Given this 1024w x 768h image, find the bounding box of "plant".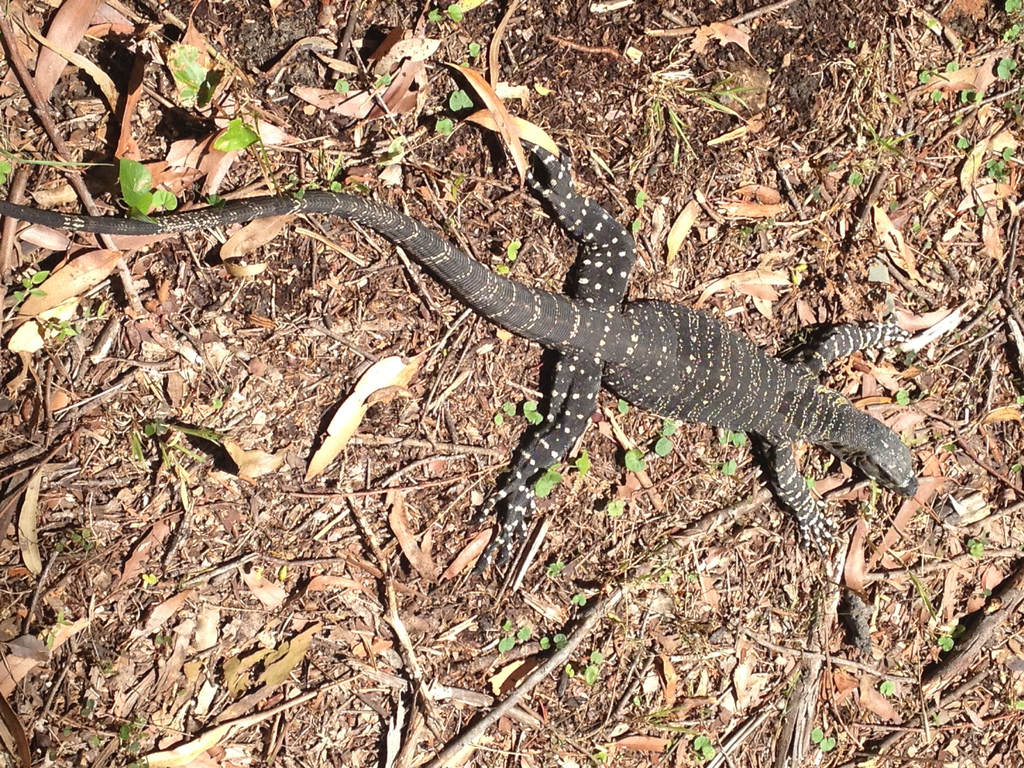
(left=0, top=161, right=6, bottom=187).
